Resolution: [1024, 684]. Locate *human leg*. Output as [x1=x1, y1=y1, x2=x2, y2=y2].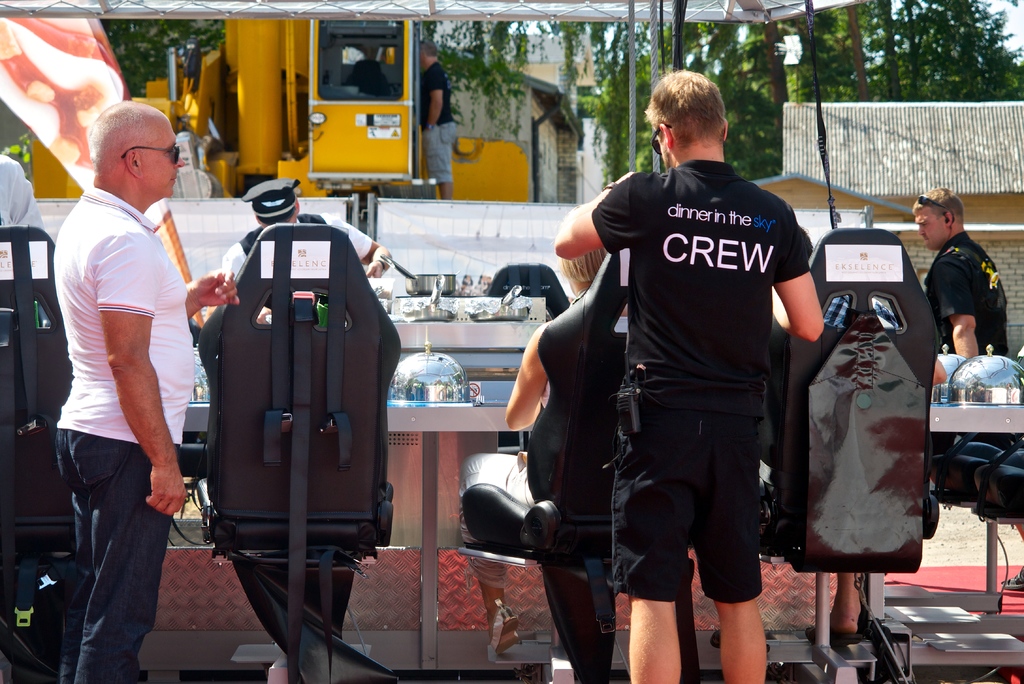
[x1=55, y1=396, x2=164, y2=672].
